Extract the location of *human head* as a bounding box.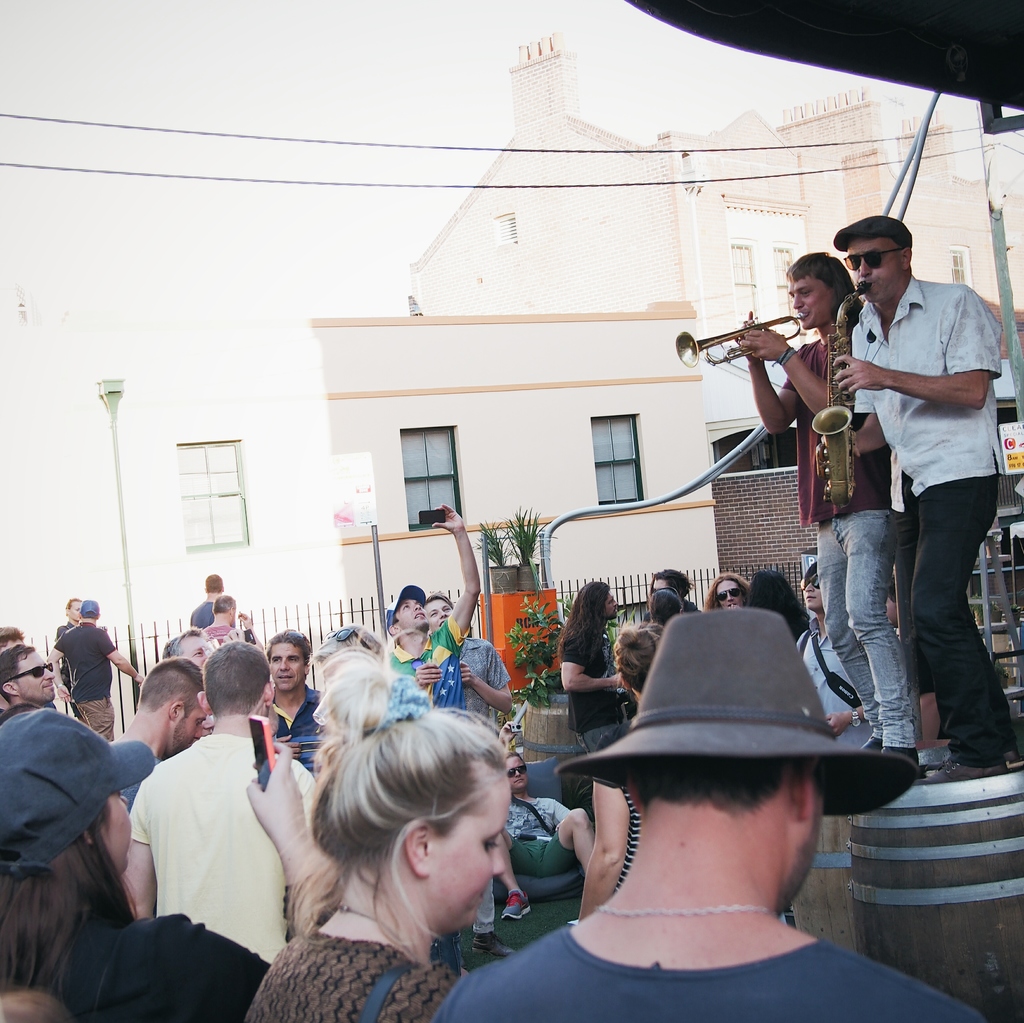
139/660/214/757.
